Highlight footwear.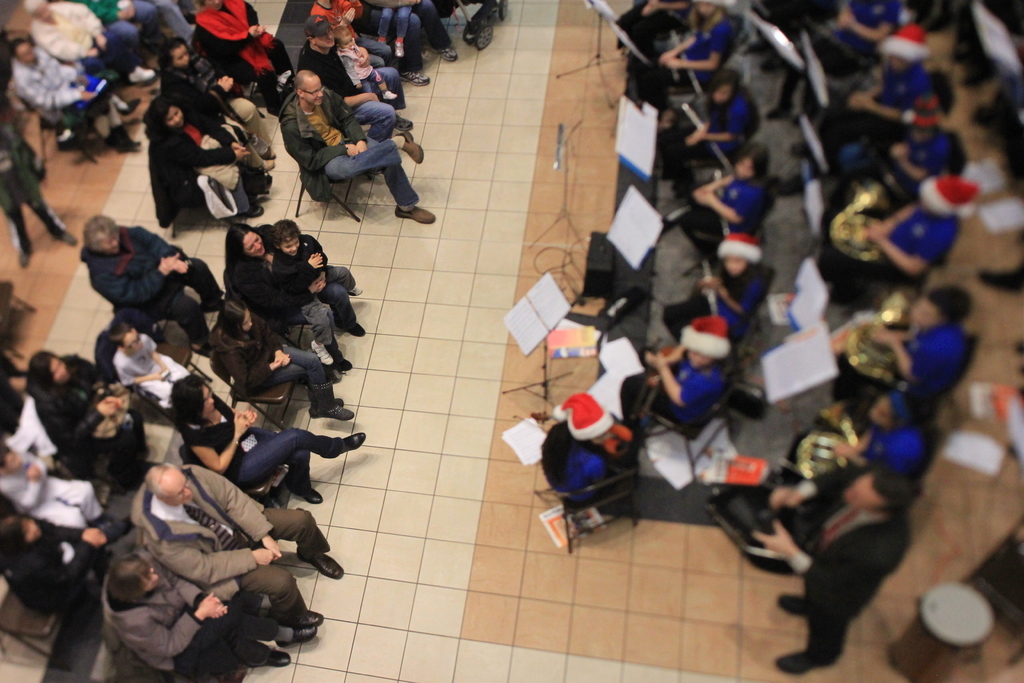
Highlighted region: (399, 131, 423, 167).
